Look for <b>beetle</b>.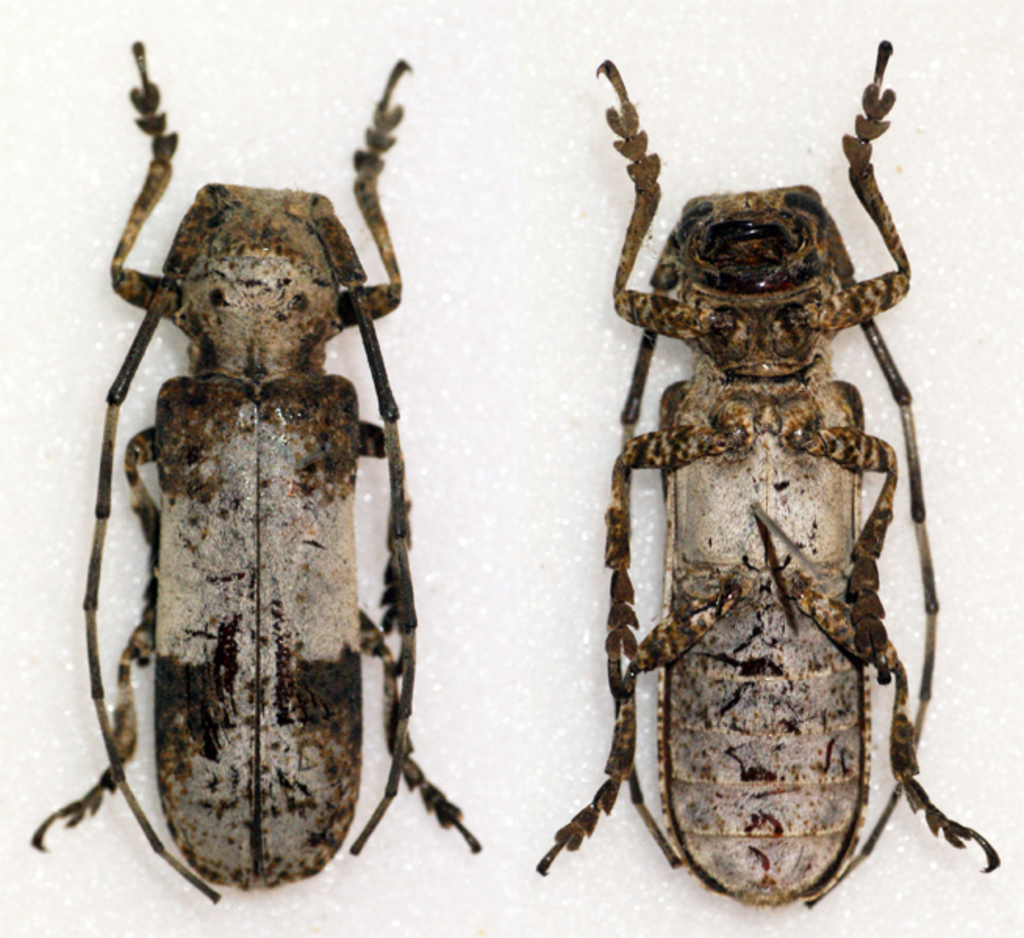
Found: 36, 70, 464, 916.
